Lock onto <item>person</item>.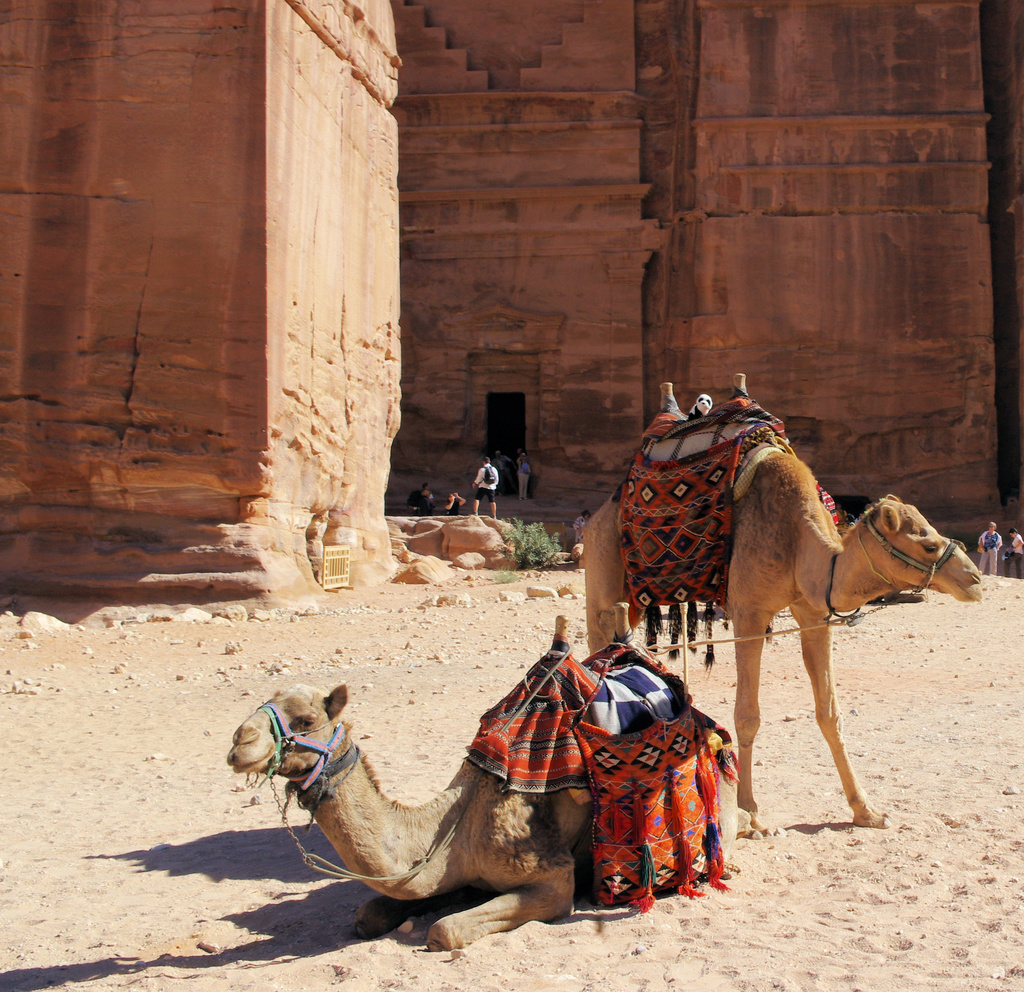
Locked: bbox(1004, 527, 1023, 579).
